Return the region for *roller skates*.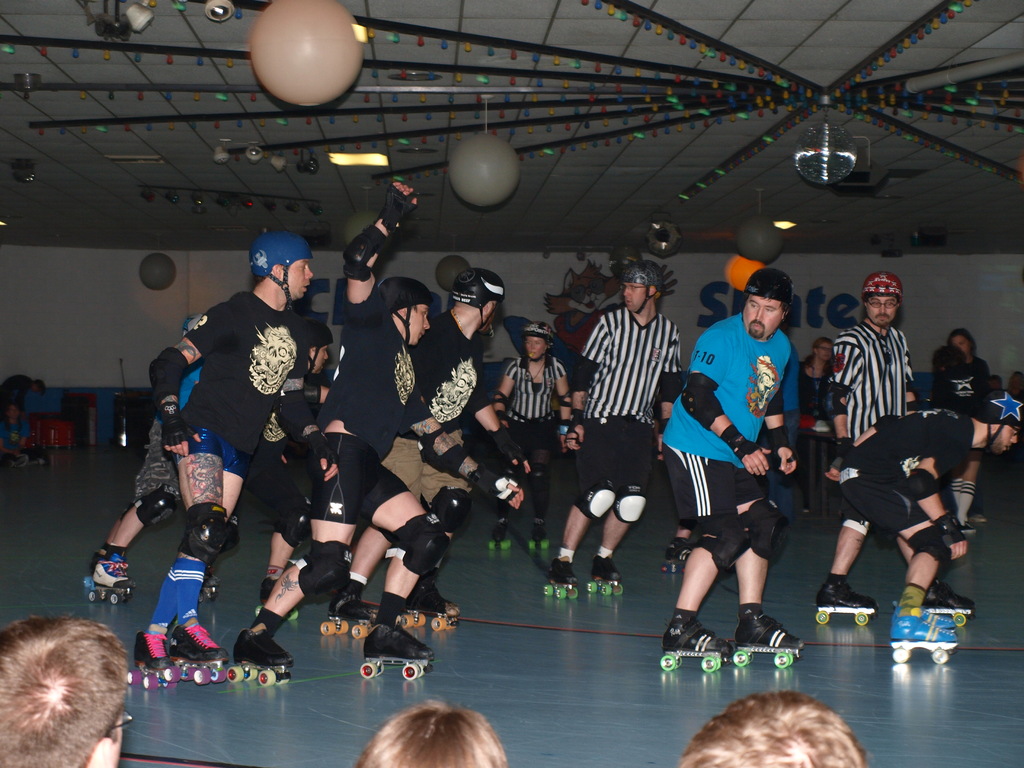
box=[588, 552, 627, 600].
